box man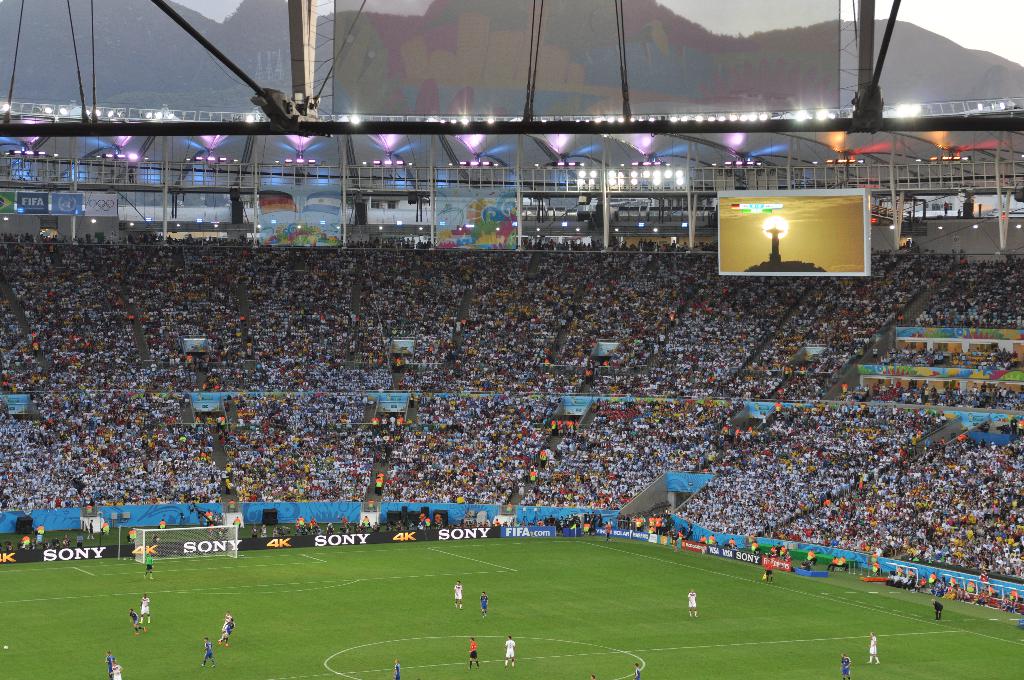
[x1=452, y1=581, x2=463, y2=610]
